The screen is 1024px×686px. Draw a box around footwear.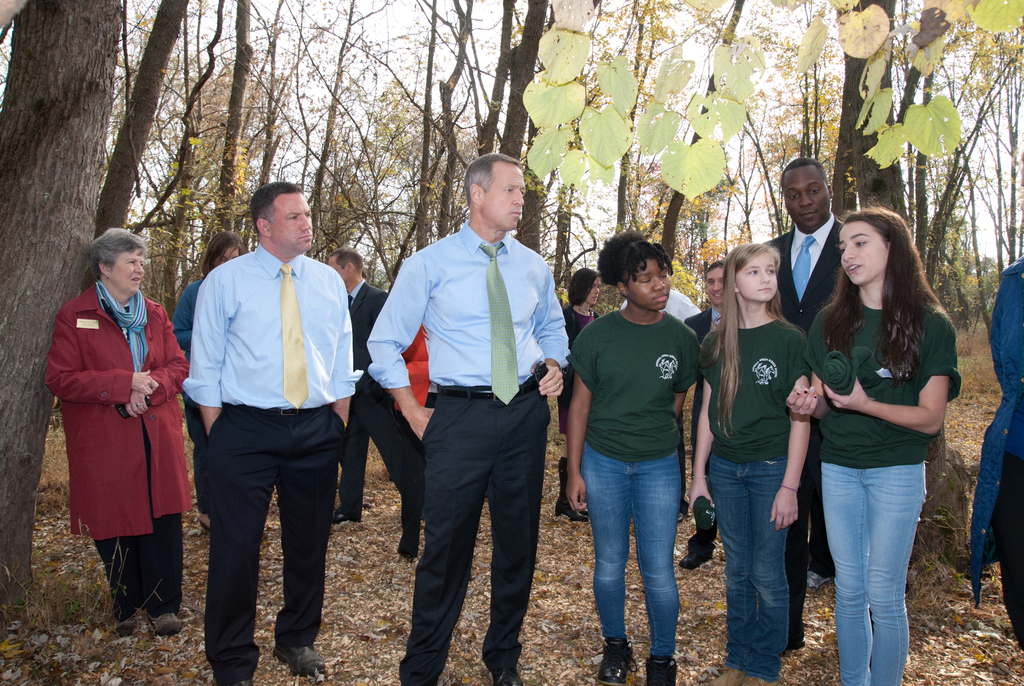
116, 612, 141, 637.
